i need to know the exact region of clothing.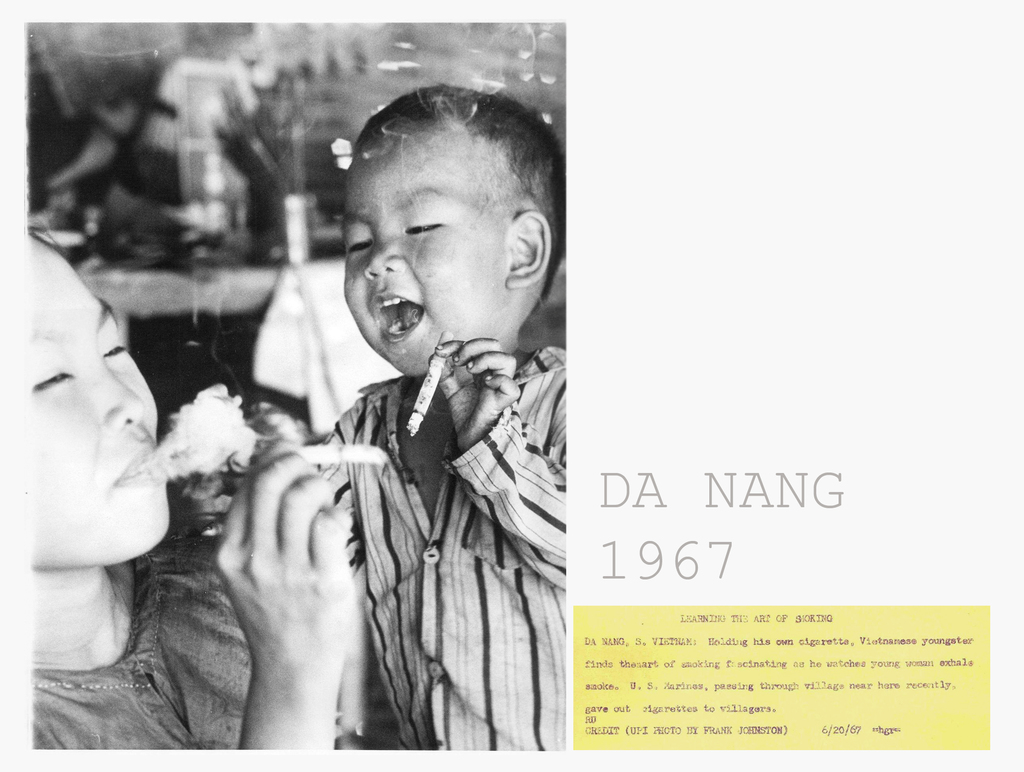
Region: 244,294,578,764.
